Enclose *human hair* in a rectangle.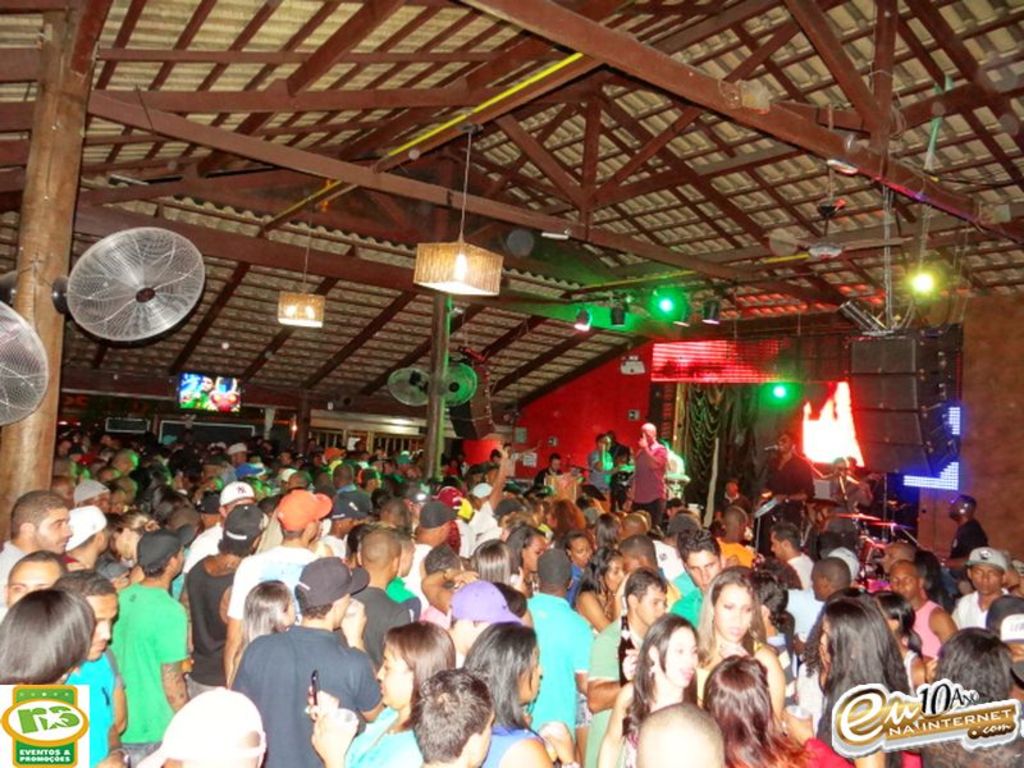
{"left": 873, "top": 588, "right": 923, "bottom": 653}.
